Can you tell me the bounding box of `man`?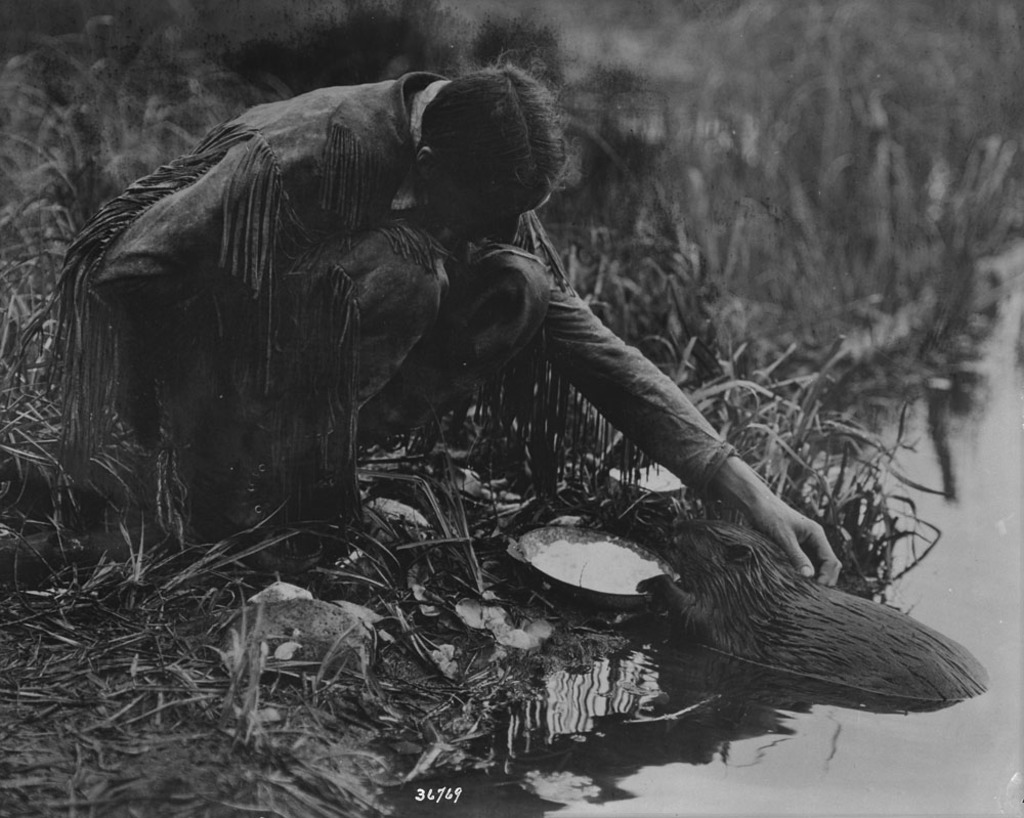
(x1=121, y1=69, x2=864, y2=721).
